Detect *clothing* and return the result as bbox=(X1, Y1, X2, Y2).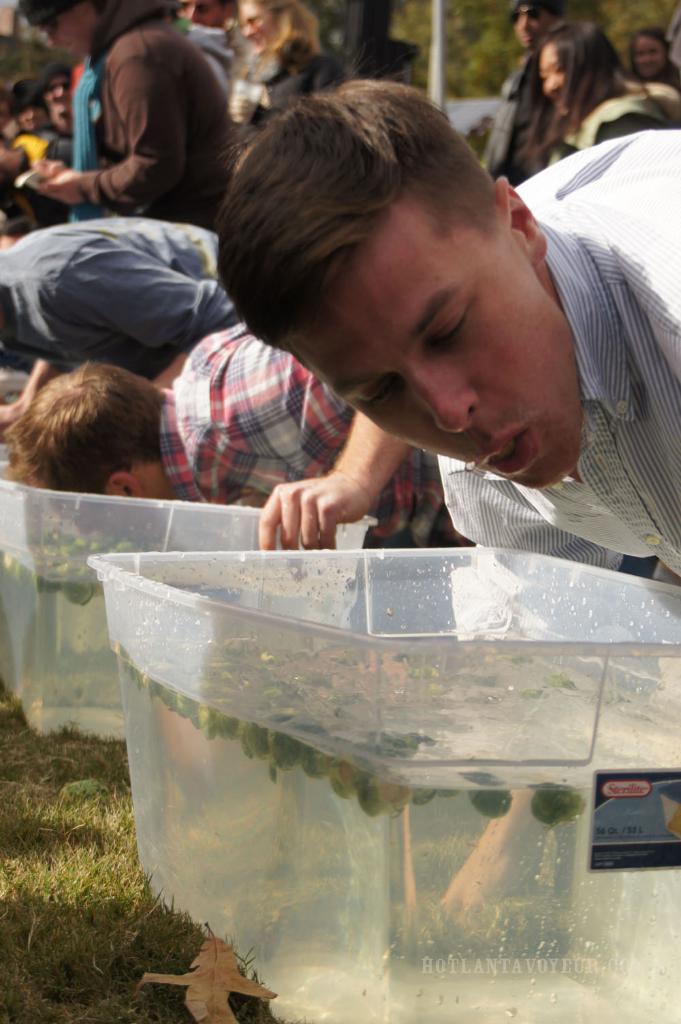
bbox=(484, 50, 554, 182).
